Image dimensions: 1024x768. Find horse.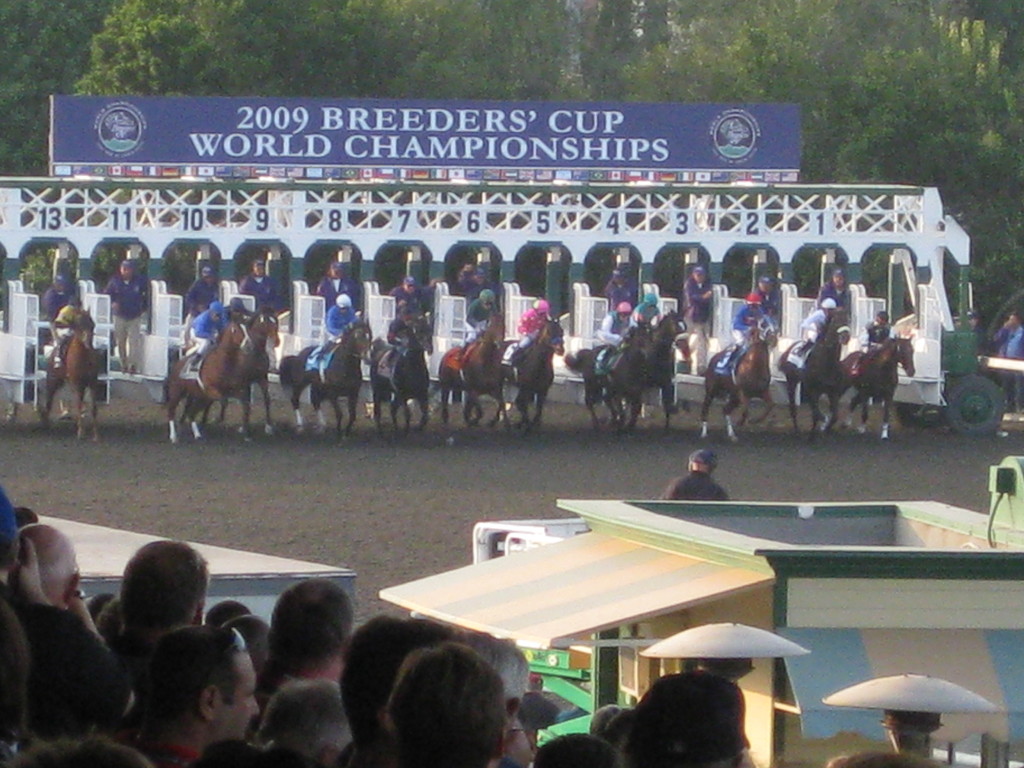
detection(38, 308, 99, 431).
